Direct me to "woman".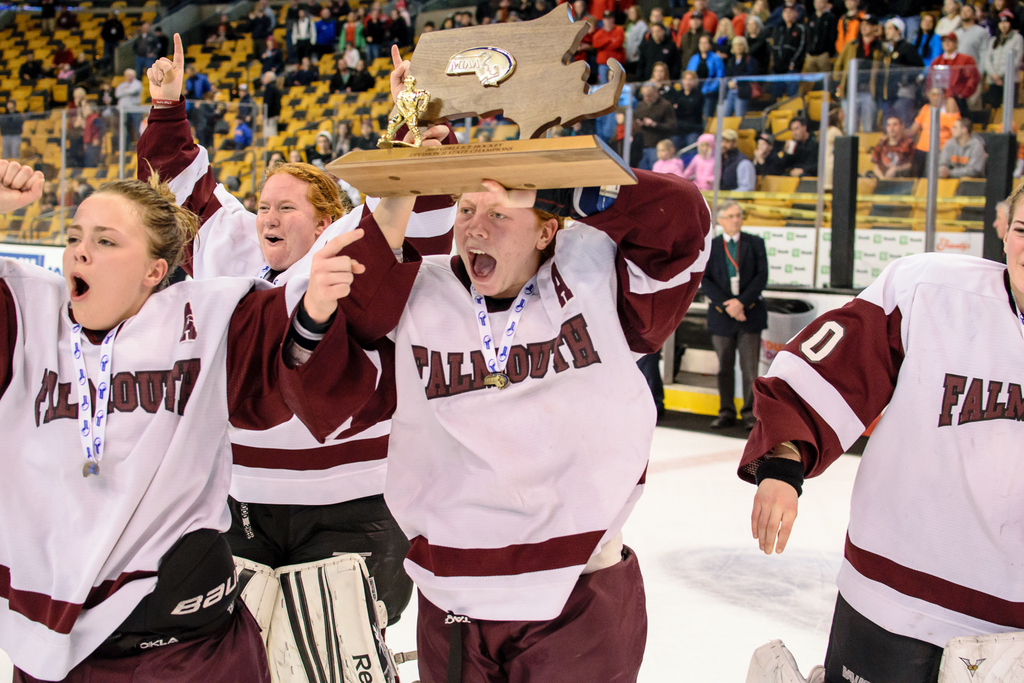
Direction: <bbox>980, 6, 1023, 111</bbox>.
